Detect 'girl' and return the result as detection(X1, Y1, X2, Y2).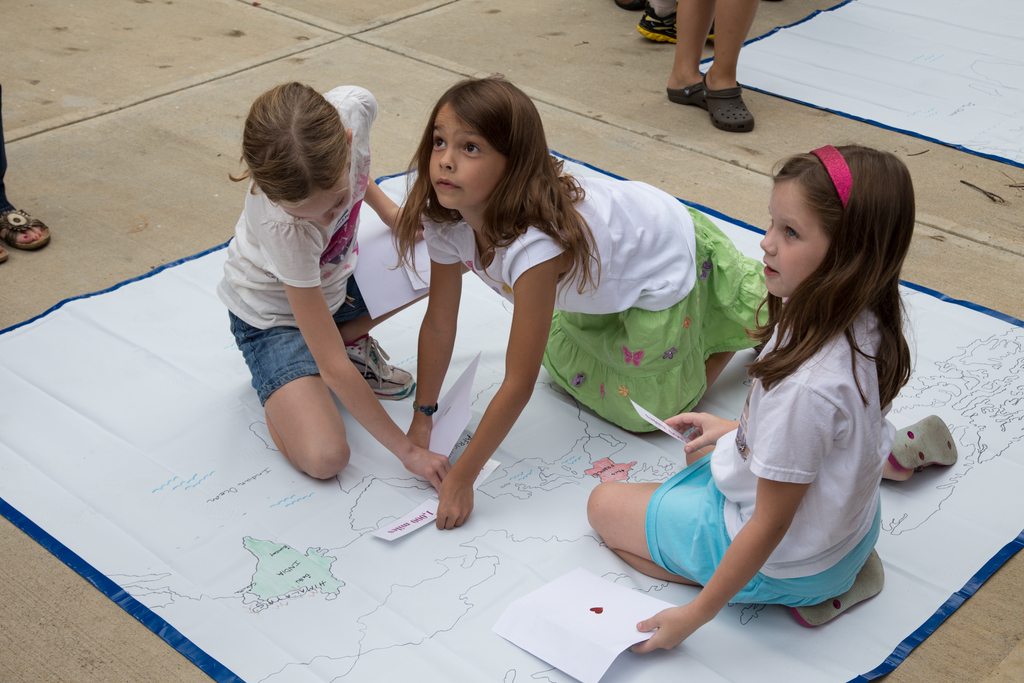
detection(388, 70, 766, 530).
